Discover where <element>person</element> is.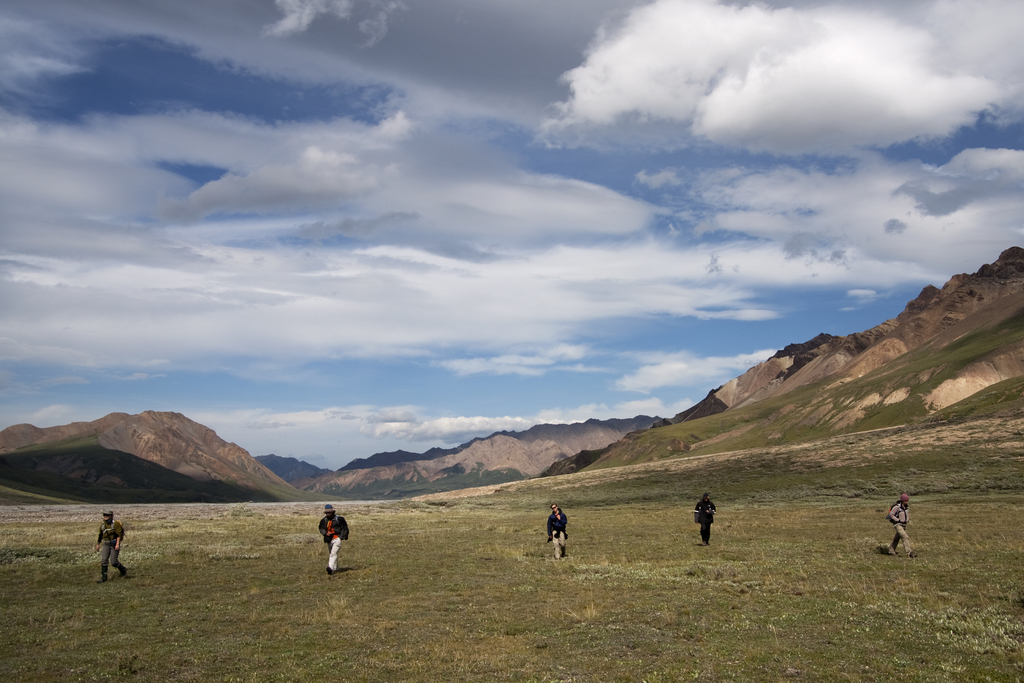
Discovered at [x1=694, y1=490, x2=716, y2=550].
